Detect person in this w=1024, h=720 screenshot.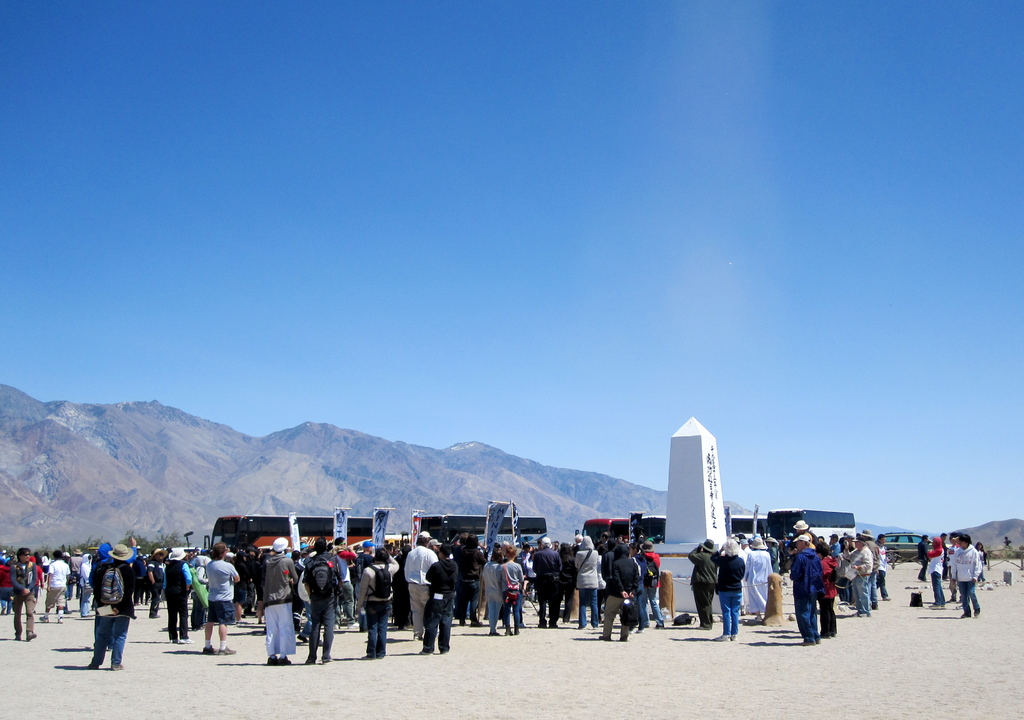
Detection: <box>403,534,447,663</box>.
